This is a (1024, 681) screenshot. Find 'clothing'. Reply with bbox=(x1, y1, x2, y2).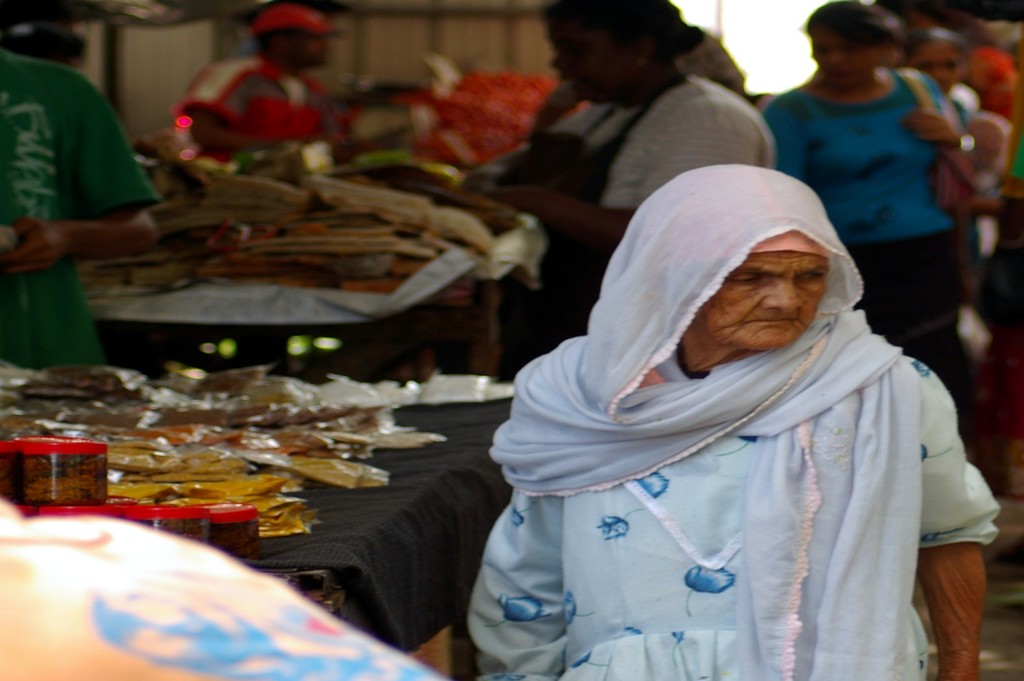
bbox=(1, 51, 172, 372).
